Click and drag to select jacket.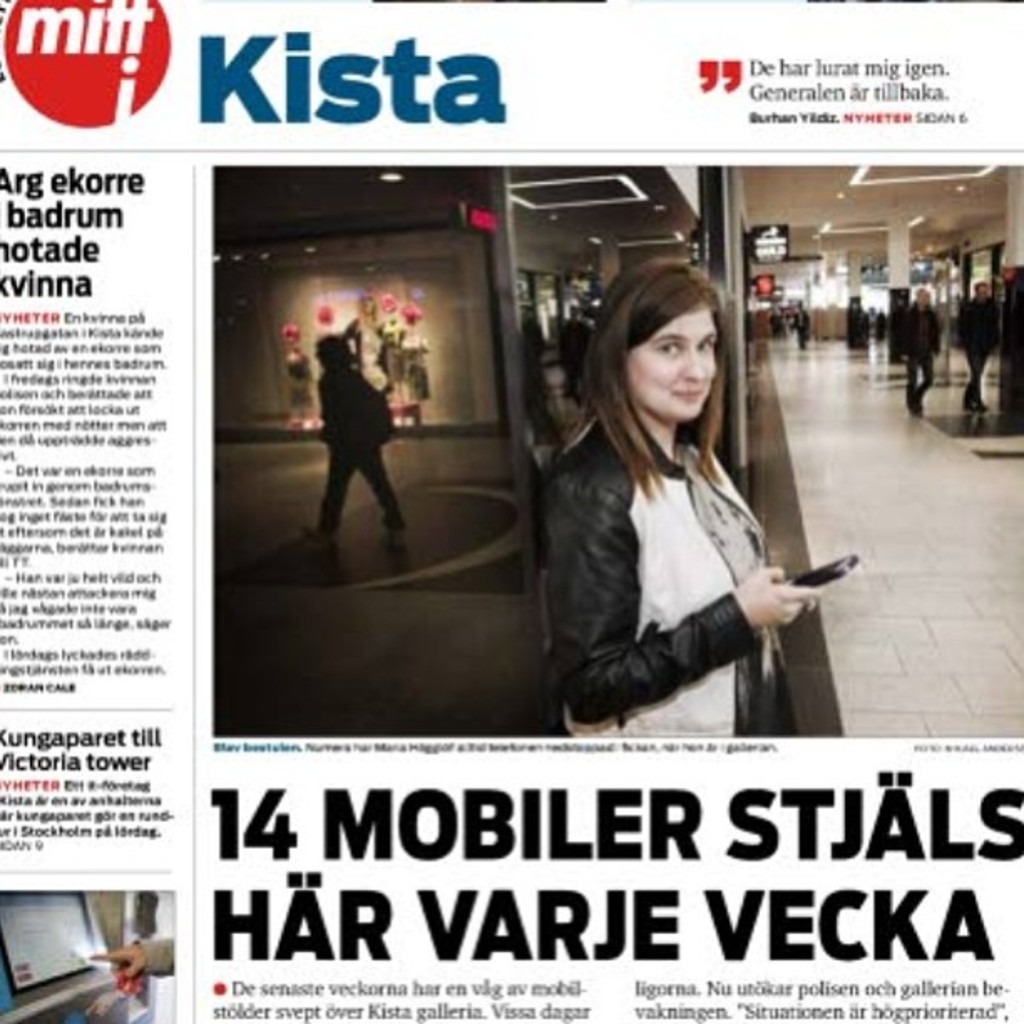
Selection: (x1=520, y1=336, x2=842, y2=721).
